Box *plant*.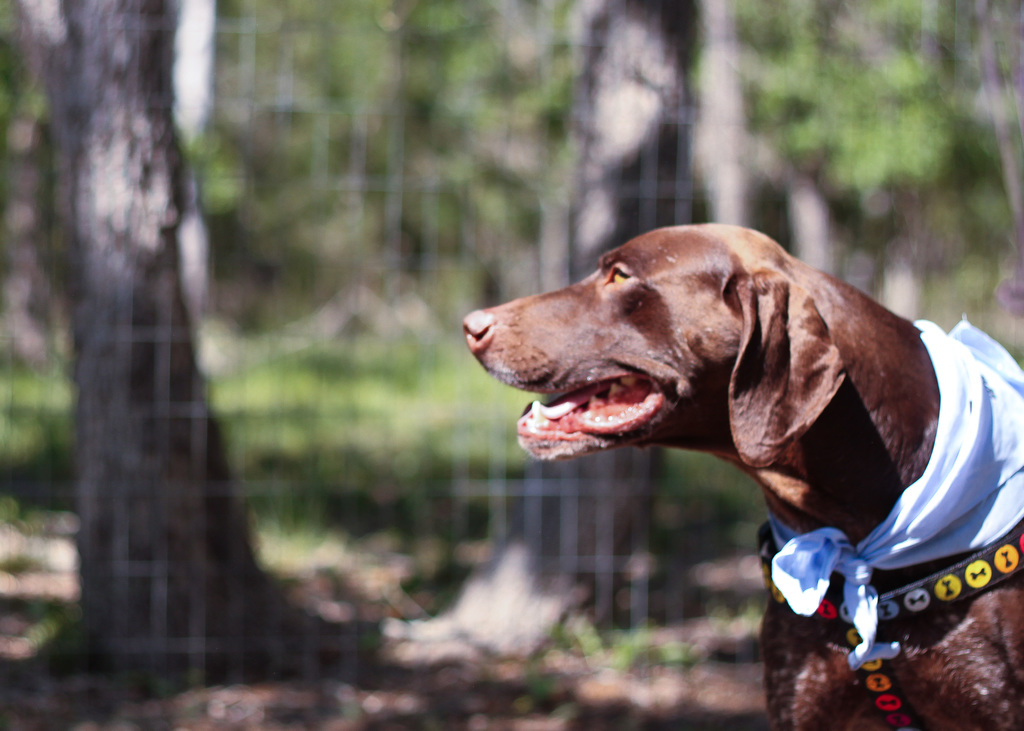
detection(743, 0, 1023, 286).
